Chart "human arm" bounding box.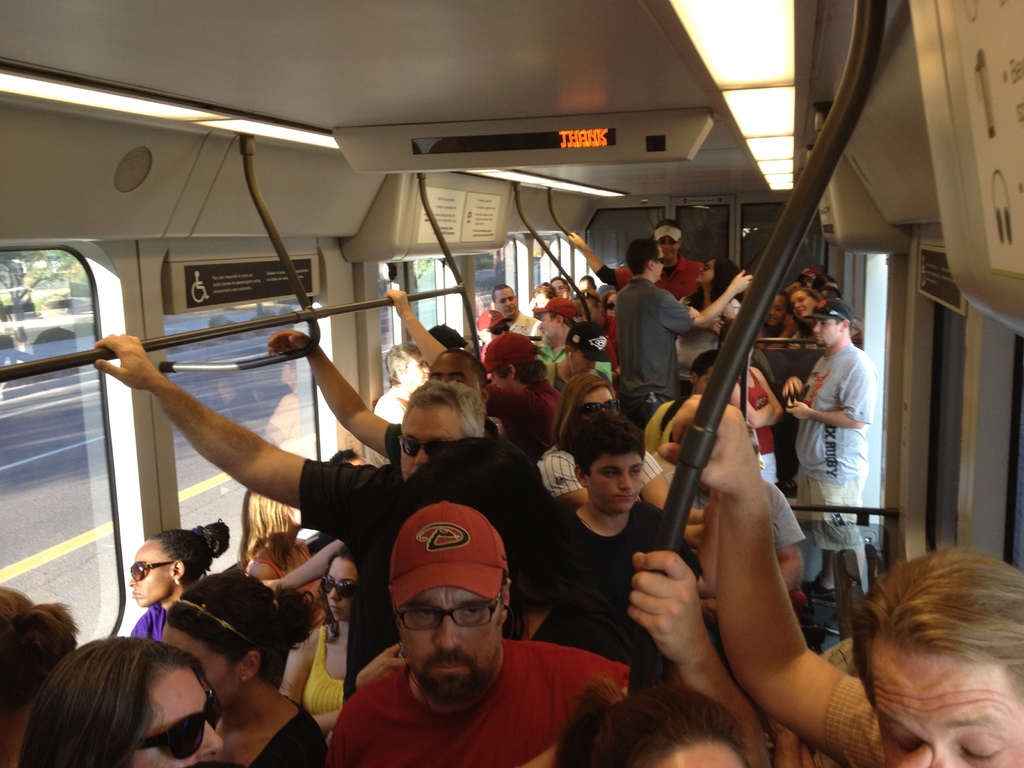
Charted: region(252, 556, 279, 596).
